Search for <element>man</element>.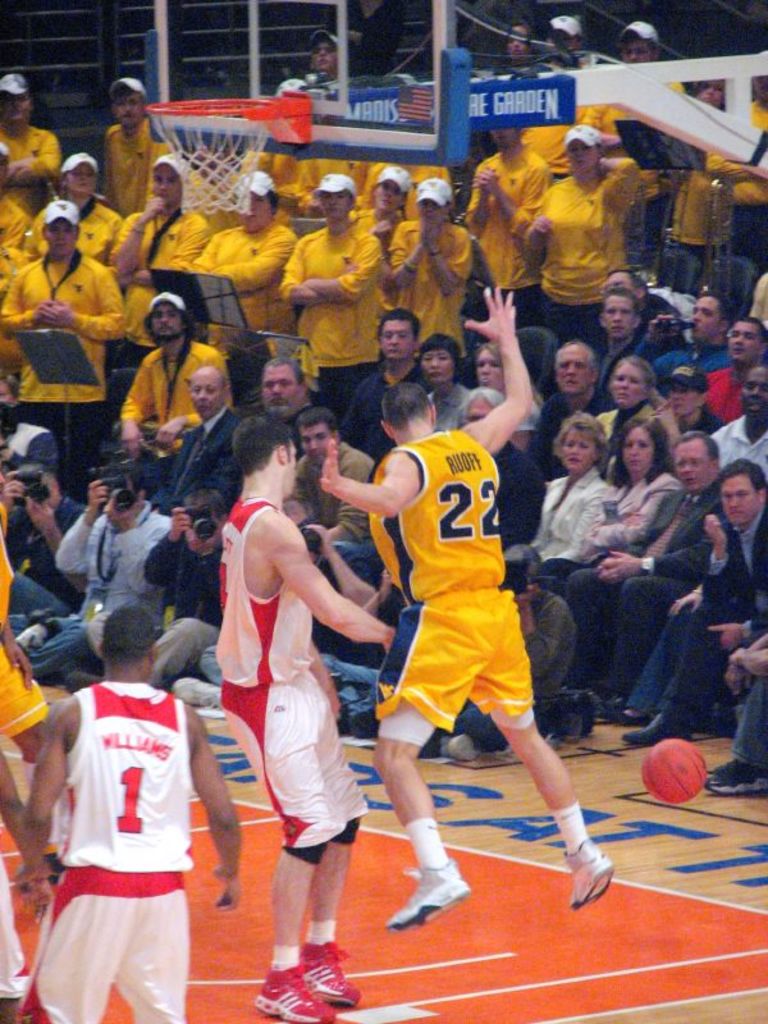
Found at Rect(252, 356, 320, 420).
